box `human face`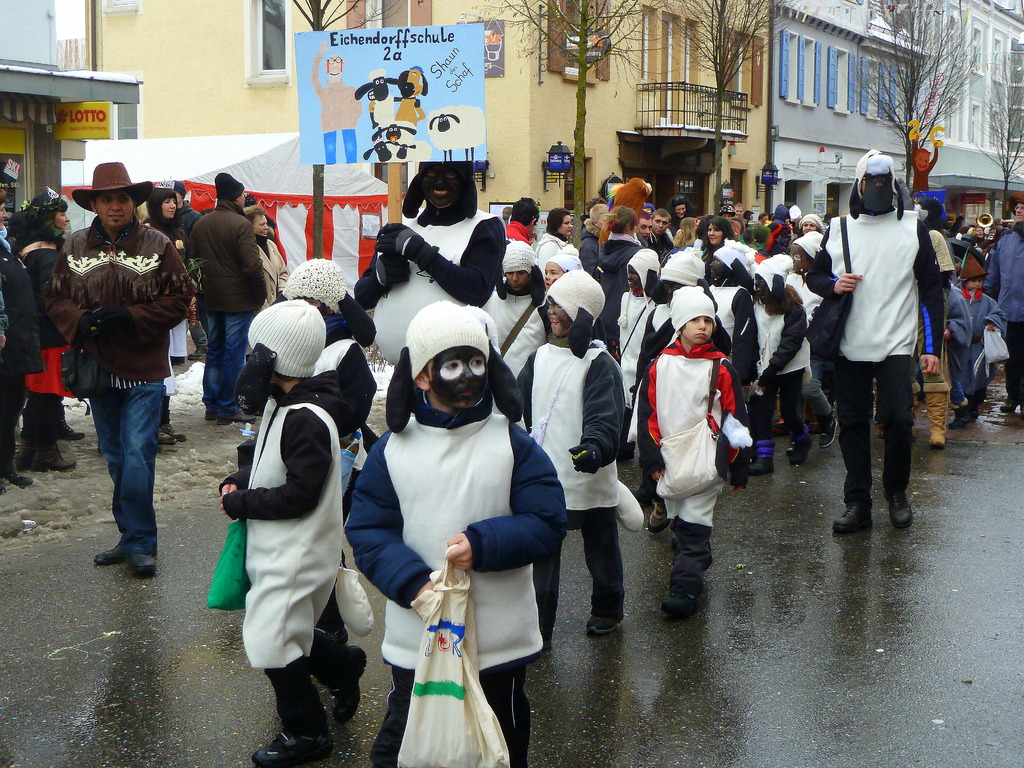
Rect(95, 188, 135, 232)
